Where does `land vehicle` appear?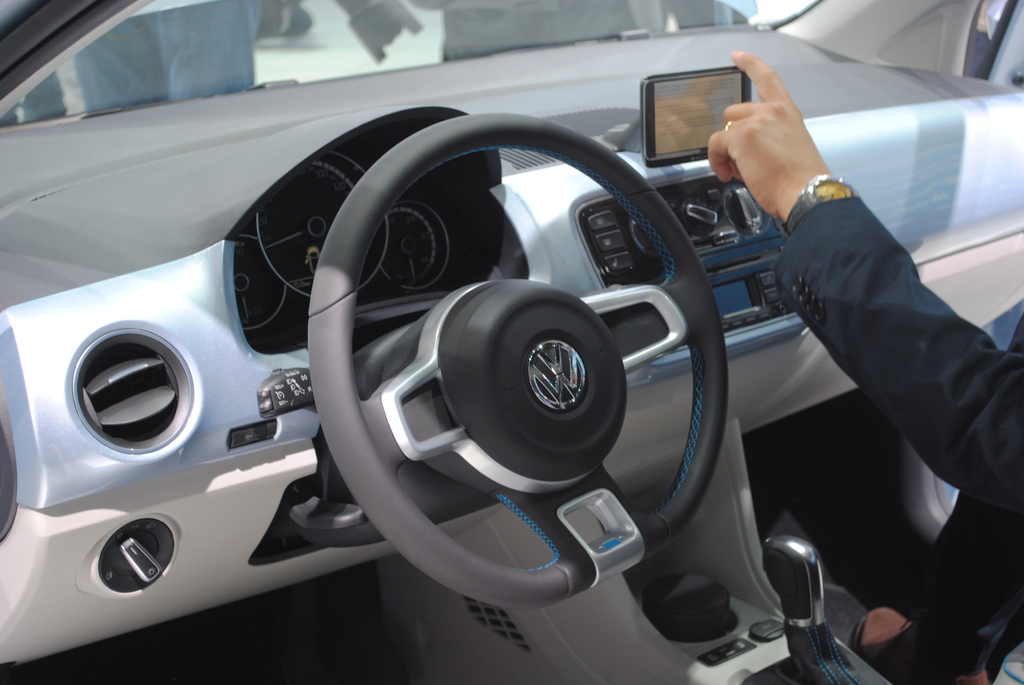
Appears at {"x1": 0, "y1": 0, "x2": 932, "y2": 684}.
